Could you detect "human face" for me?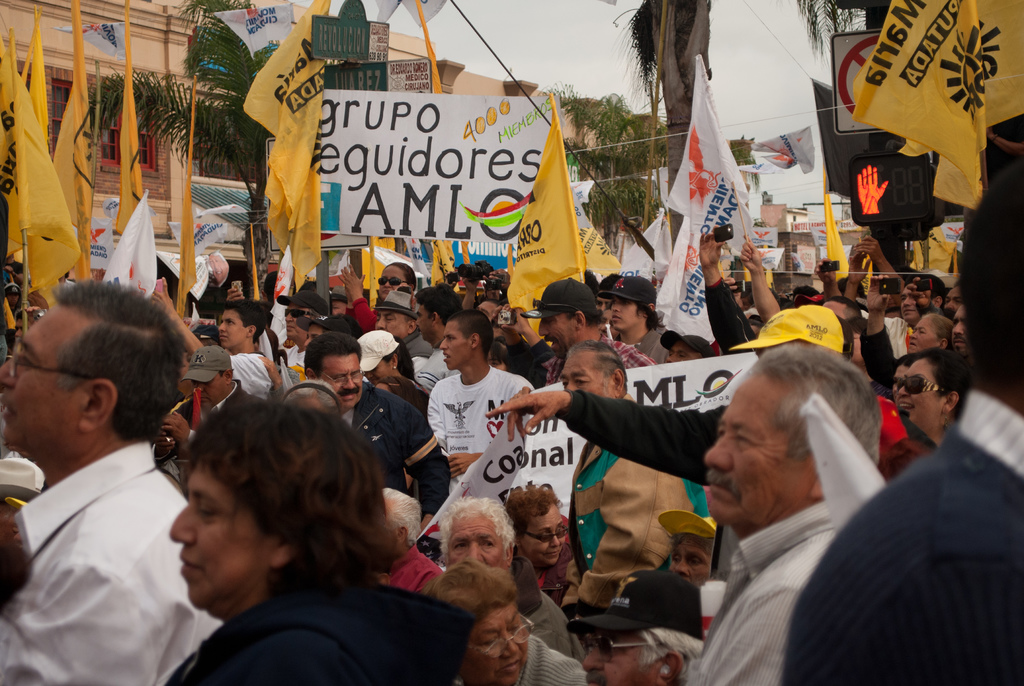
Detection result: [left=704, top=373, right=806, bottom=534].
